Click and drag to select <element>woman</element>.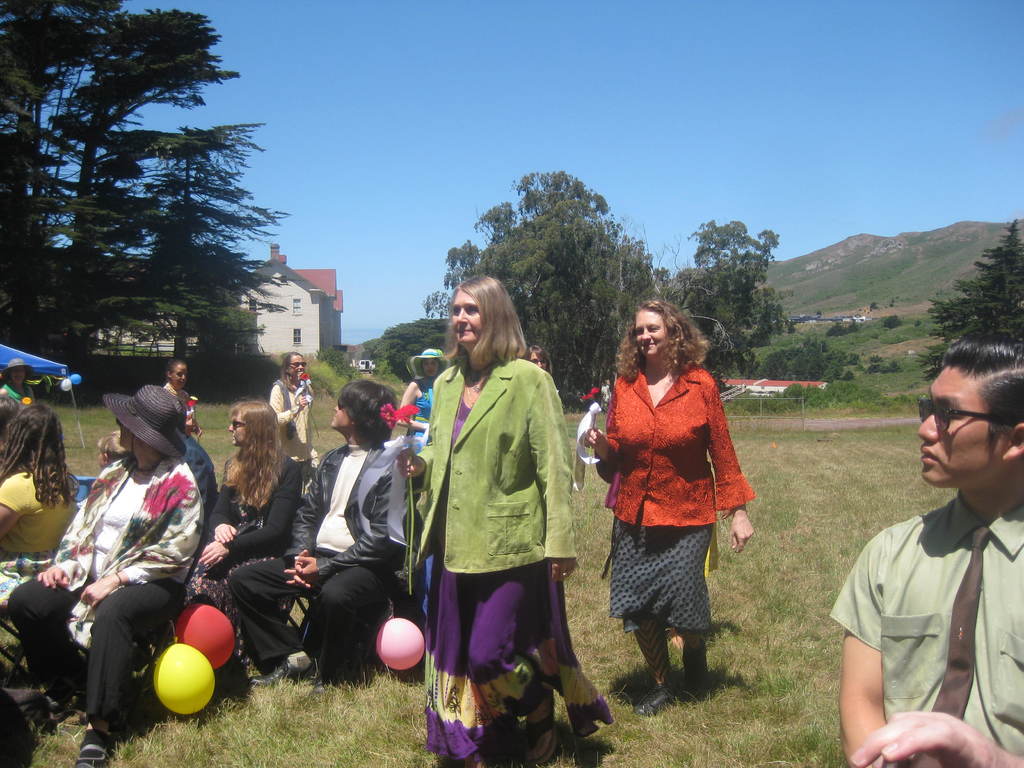
Selection: {"x1": 586, "y1": 301, "x2": 755, "y2": 717}.
